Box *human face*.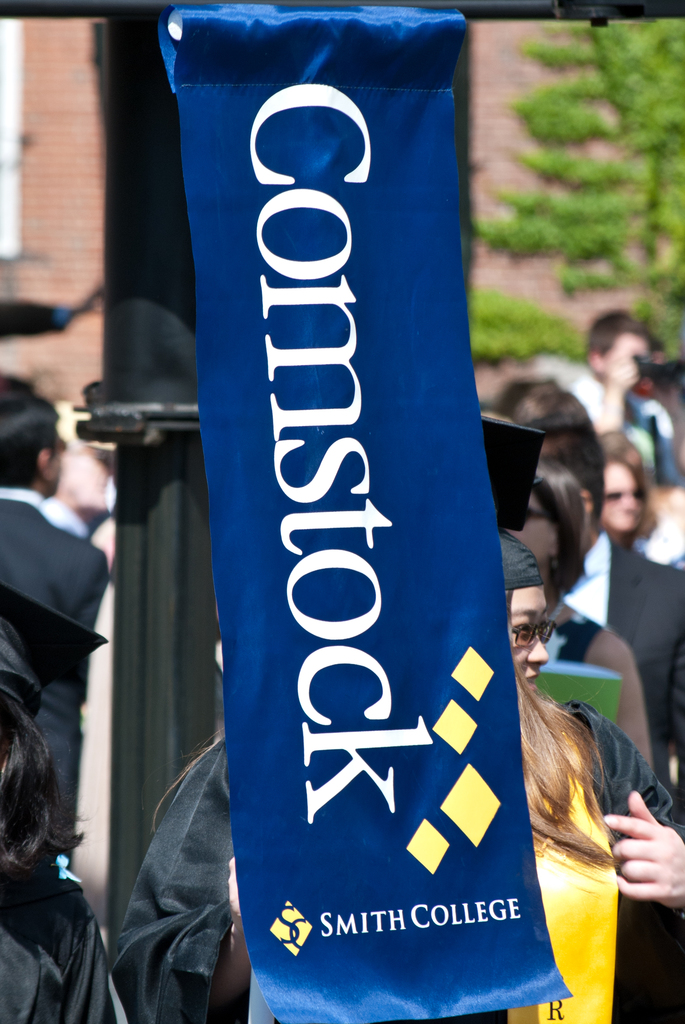
<box>602,461,647,534</box>.
